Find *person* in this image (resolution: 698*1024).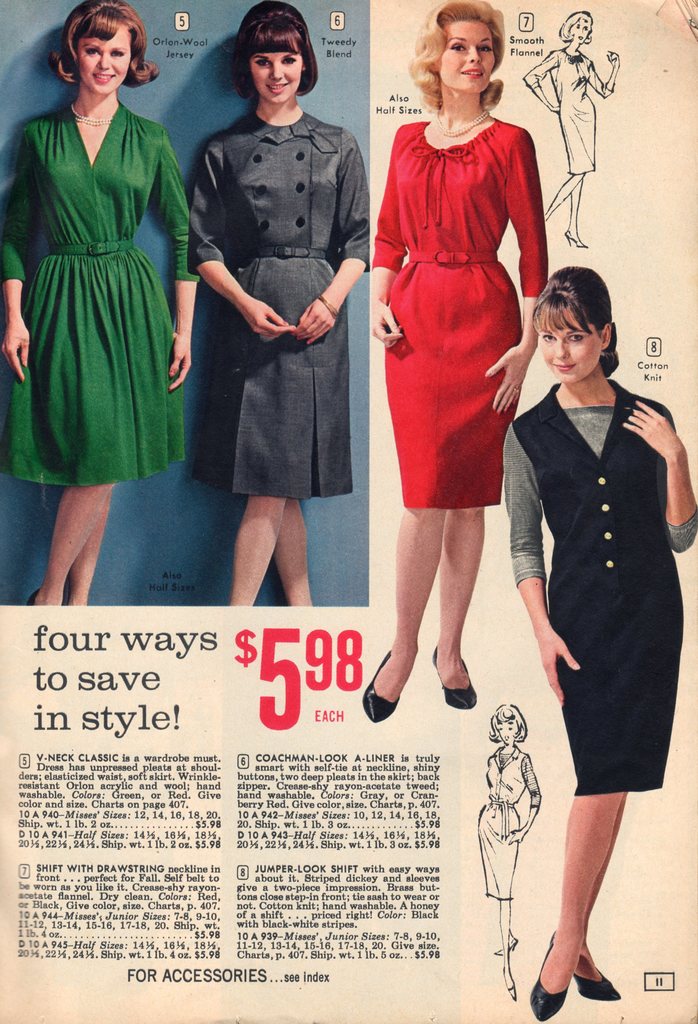
Rect(0, 0, 195, 603).
